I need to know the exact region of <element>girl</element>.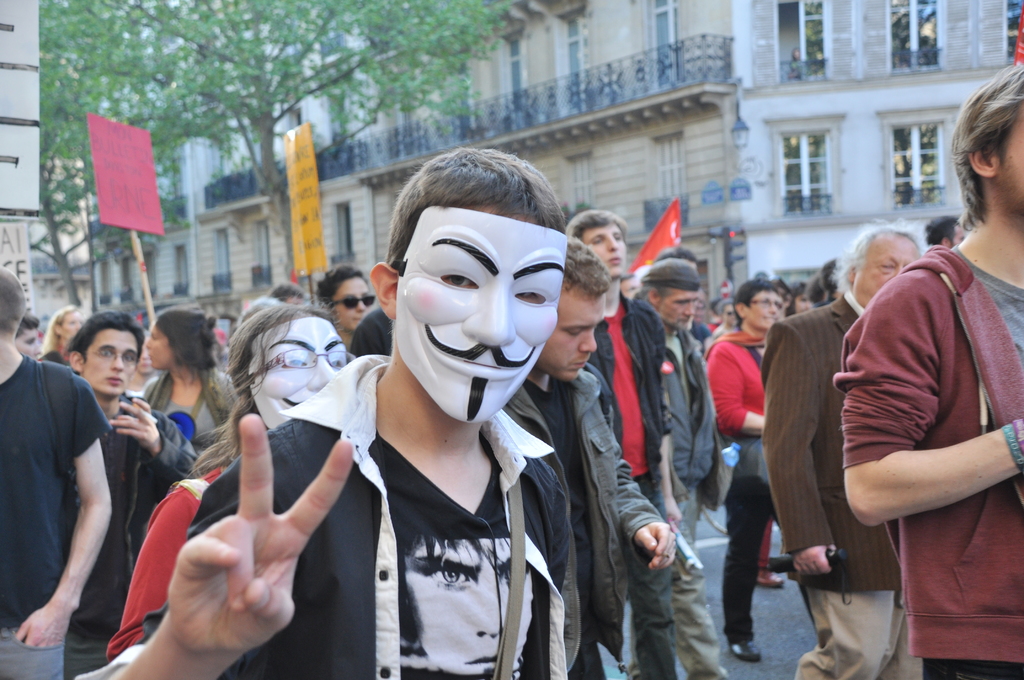
Region: bbox(138, 309, 237, 434).
